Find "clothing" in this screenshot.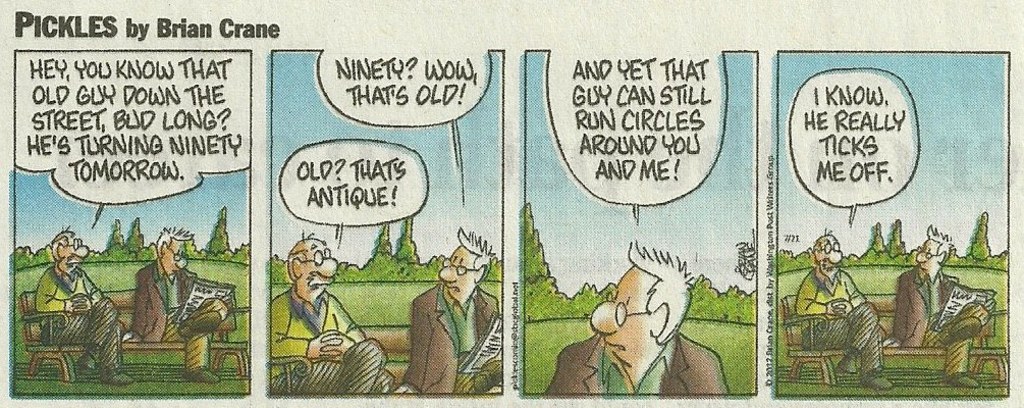
The bounding box for "clothing" is pyautogui.locateOnScreen(128, 257, 225, 378).
